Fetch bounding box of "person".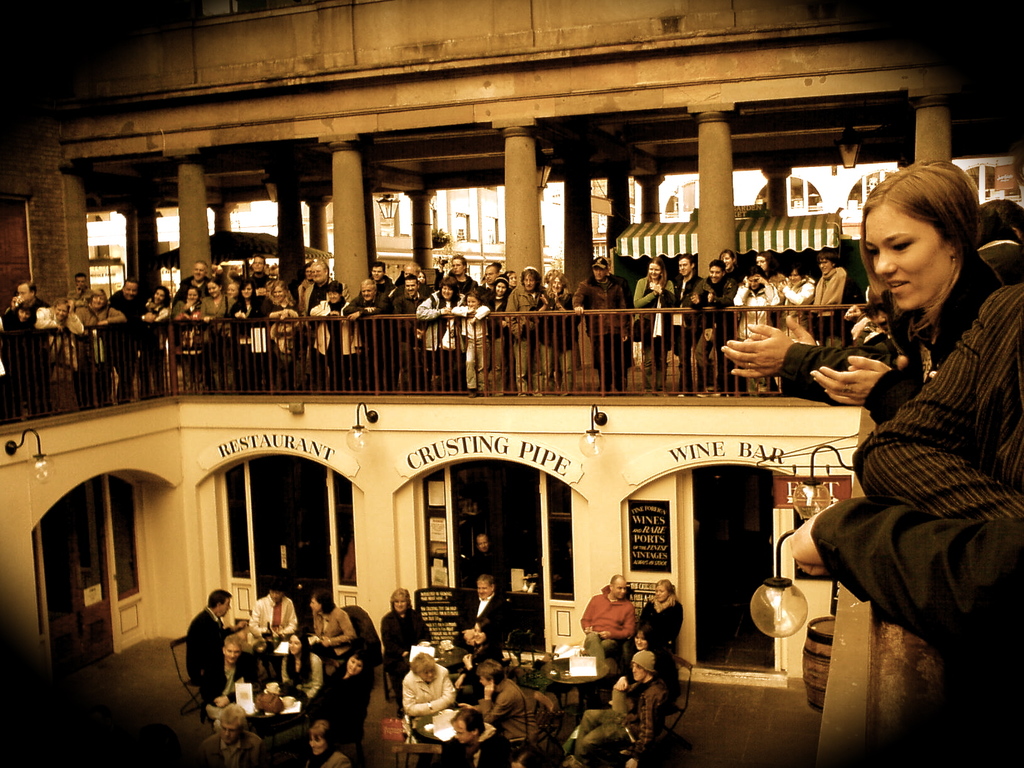
Bbox: box(68, 292, 126, 397).
